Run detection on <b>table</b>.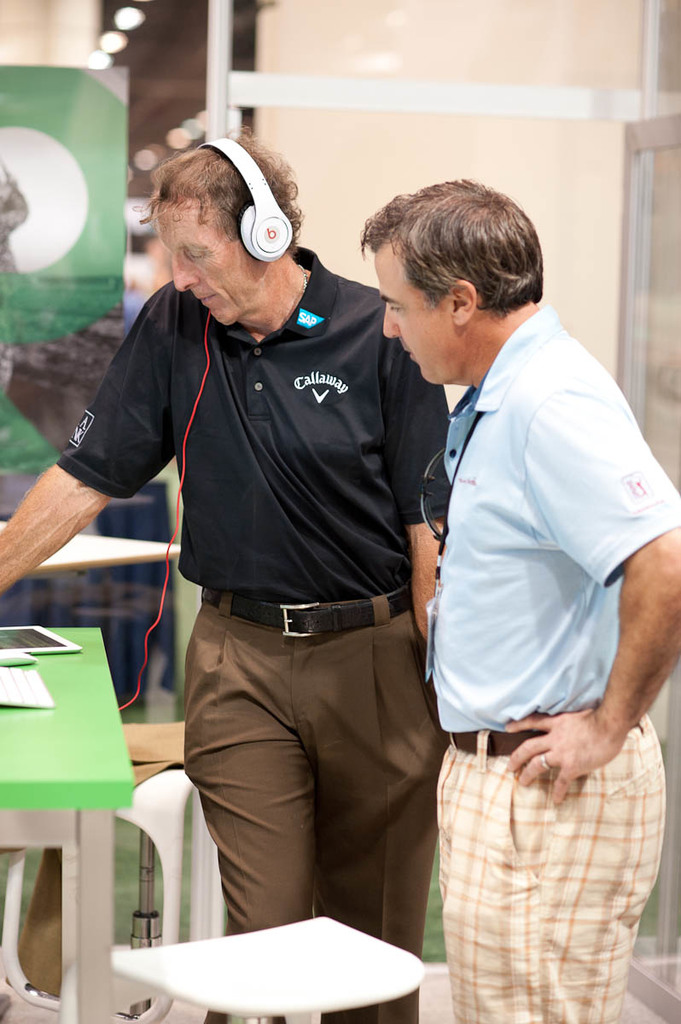
Result: 0:614:128:1022.
